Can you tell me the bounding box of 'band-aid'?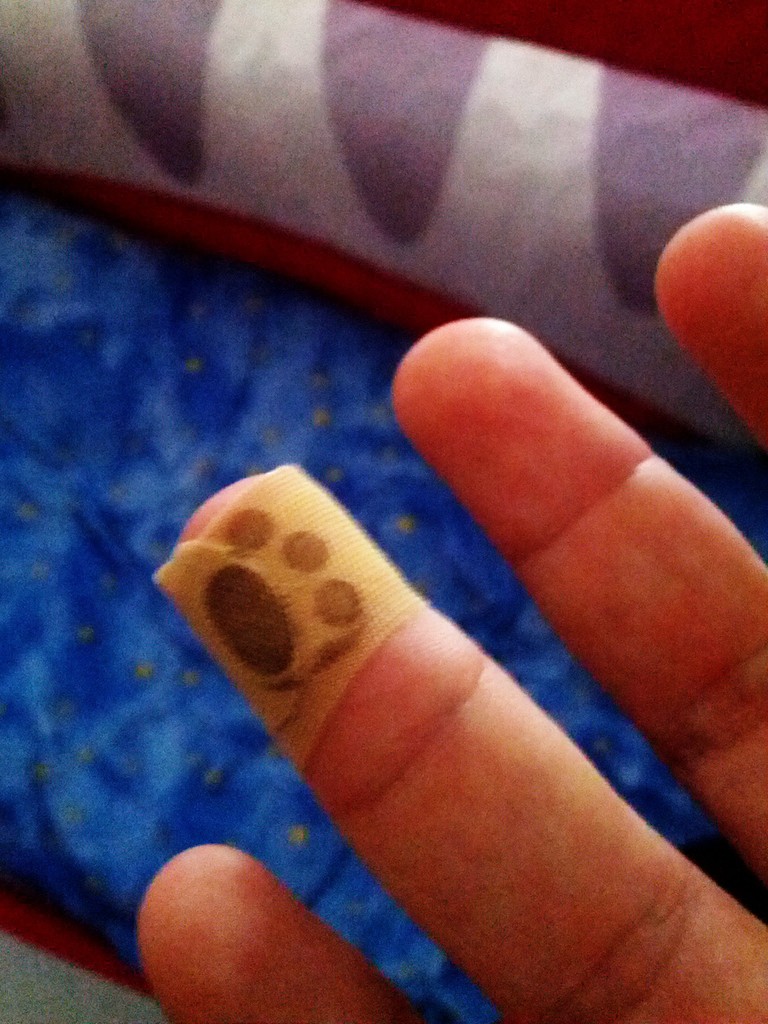
select_region(152, 461, 432, 774).
